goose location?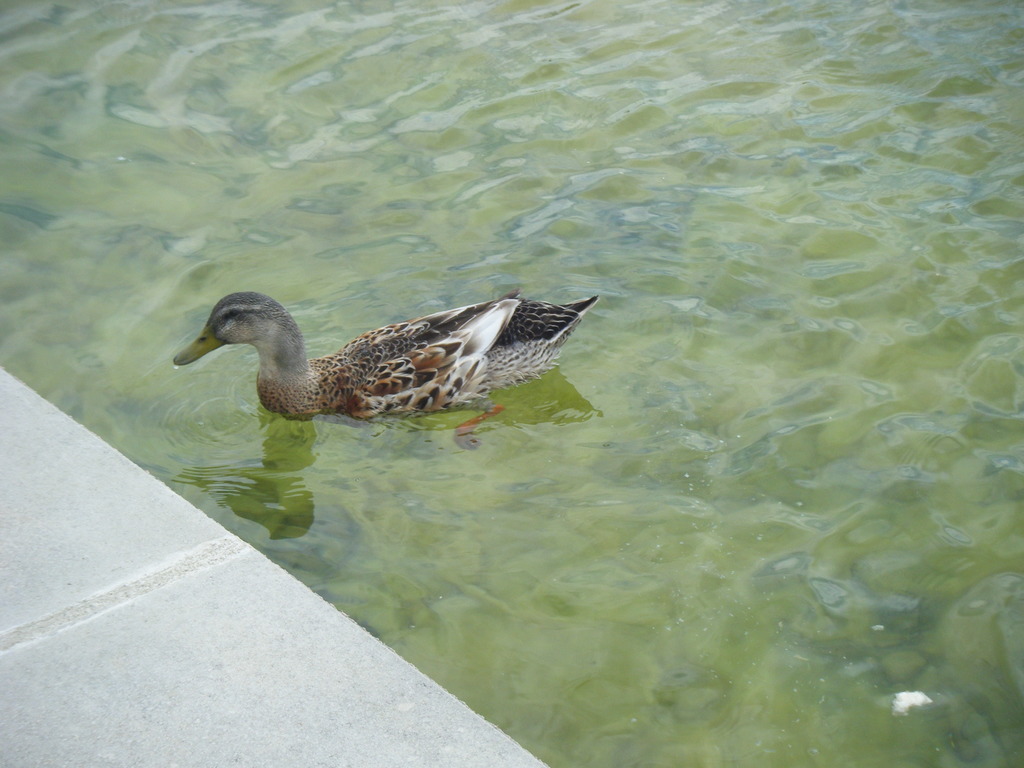
(left=174, top=289, right=596, bottom=413)
